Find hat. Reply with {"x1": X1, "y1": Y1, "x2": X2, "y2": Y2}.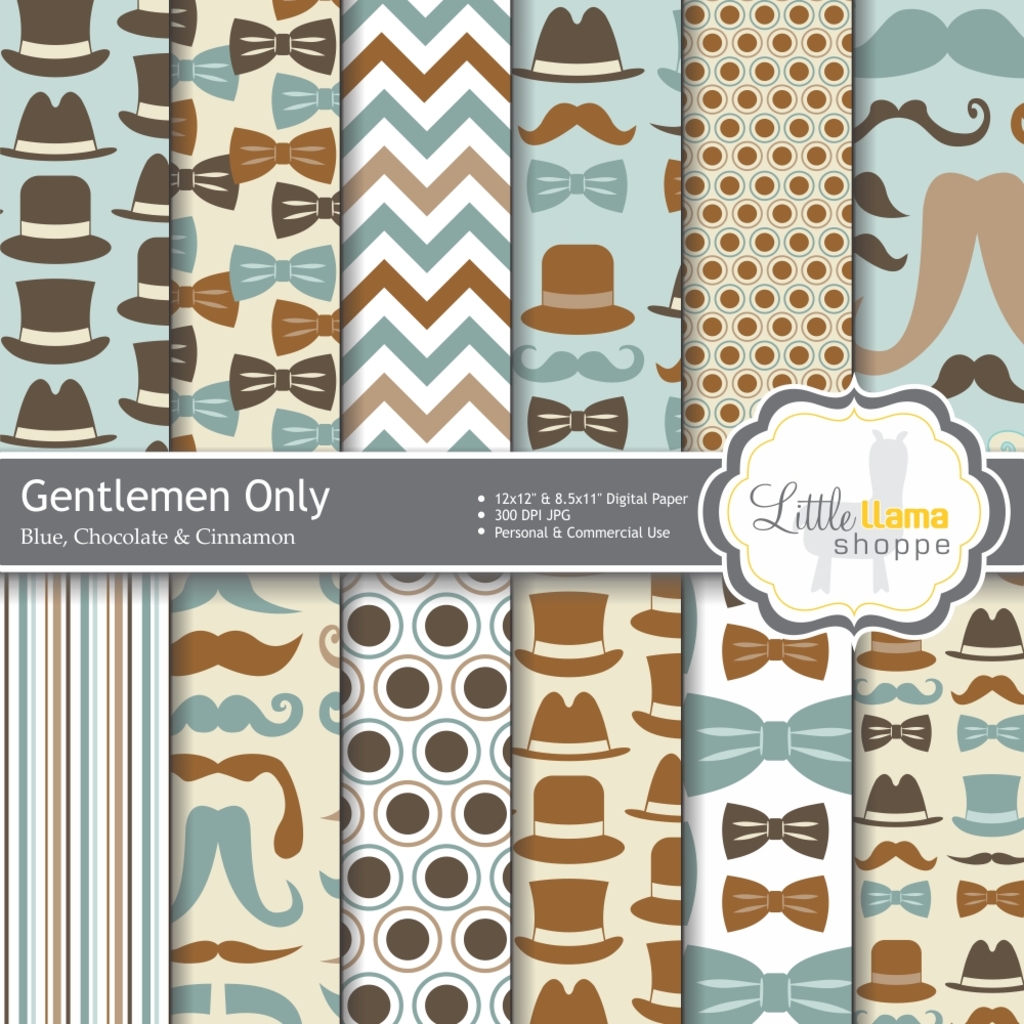
{"x1": 116, "y1": 342, "x2": 171, "y2": 429}.
